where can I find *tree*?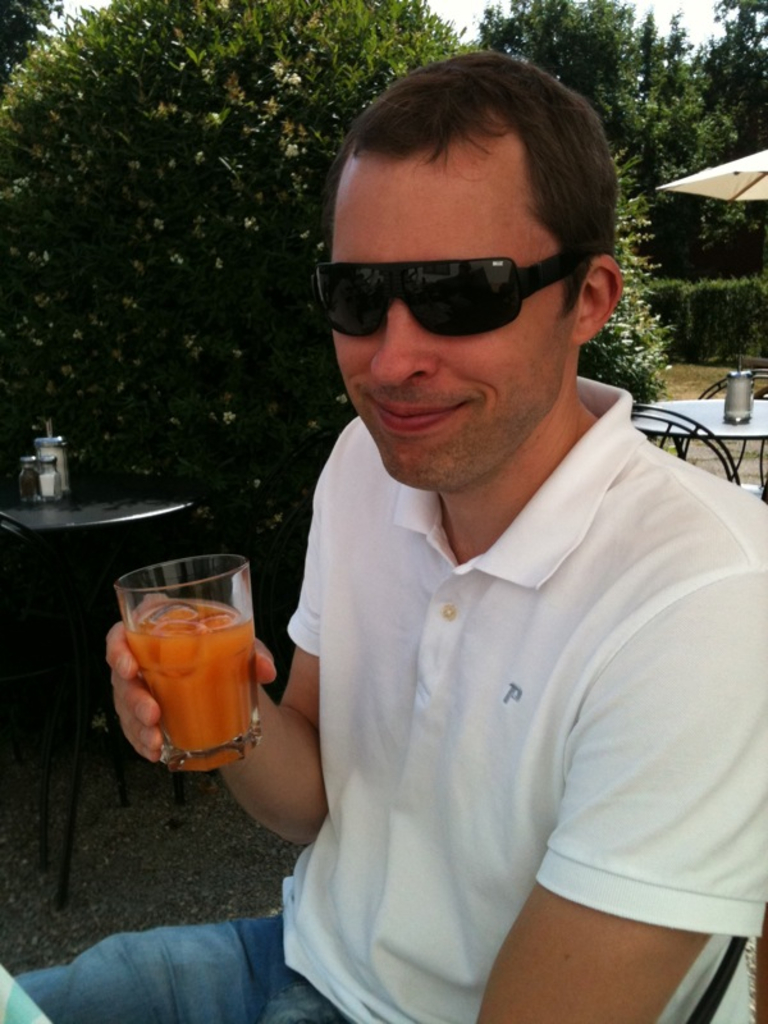
You can find it at (0,3,67,99).
